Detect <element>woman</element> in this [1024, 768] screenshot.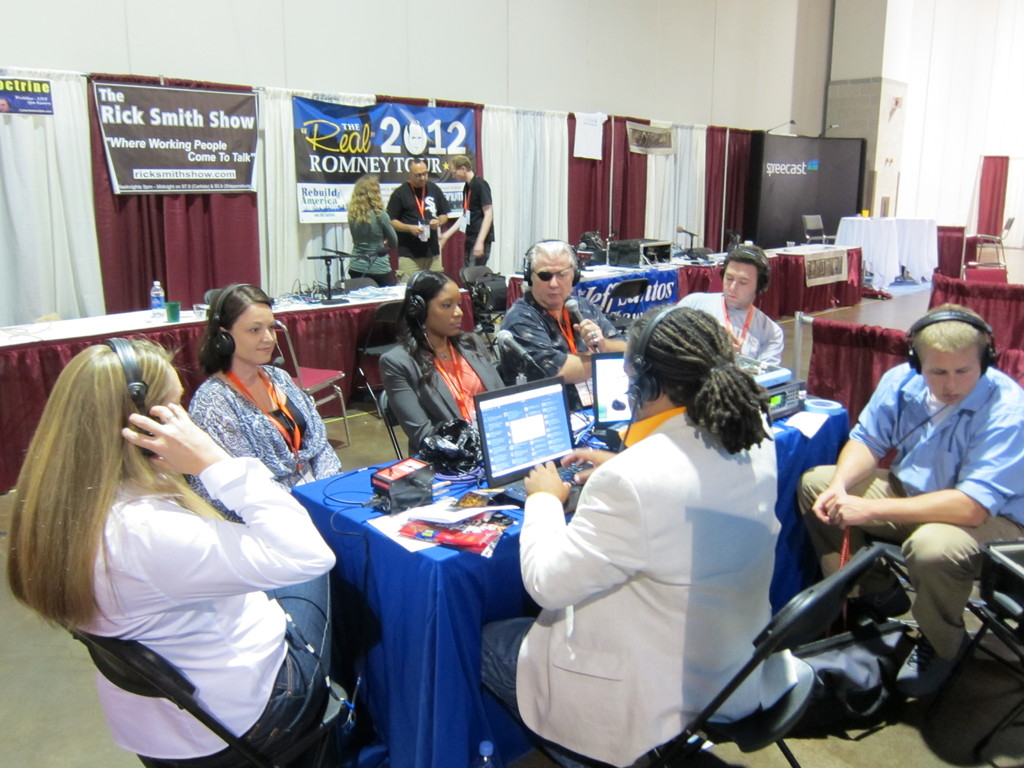
Detection: pyautogui.locateOnScreen(33, 294, 339, 767).
